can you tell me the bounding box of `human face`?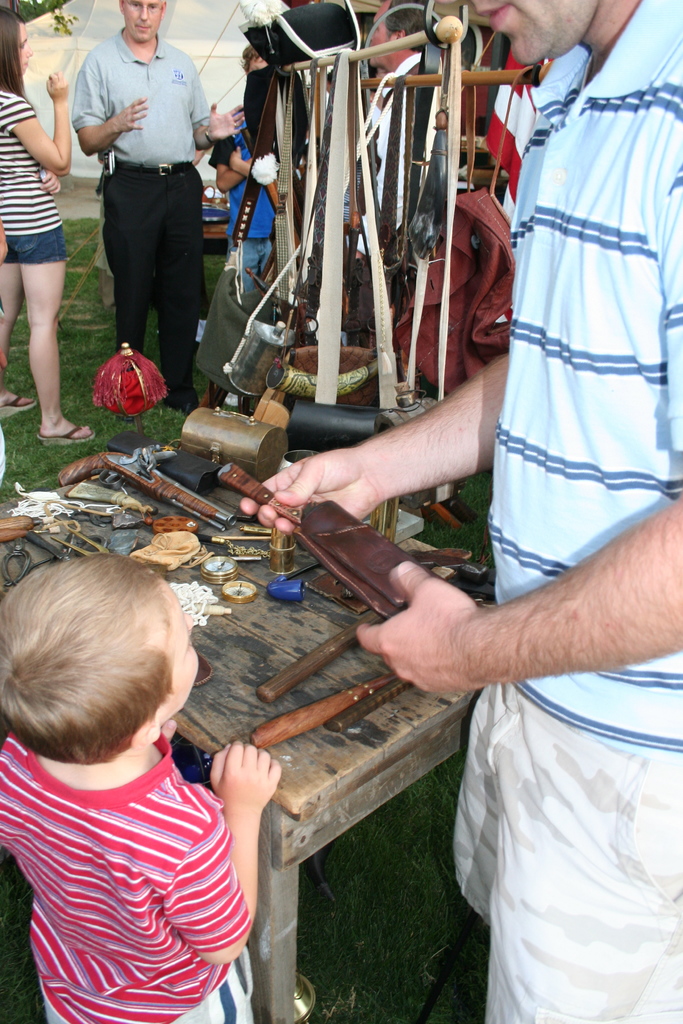
l=123, t=0, r=165, b=40.
